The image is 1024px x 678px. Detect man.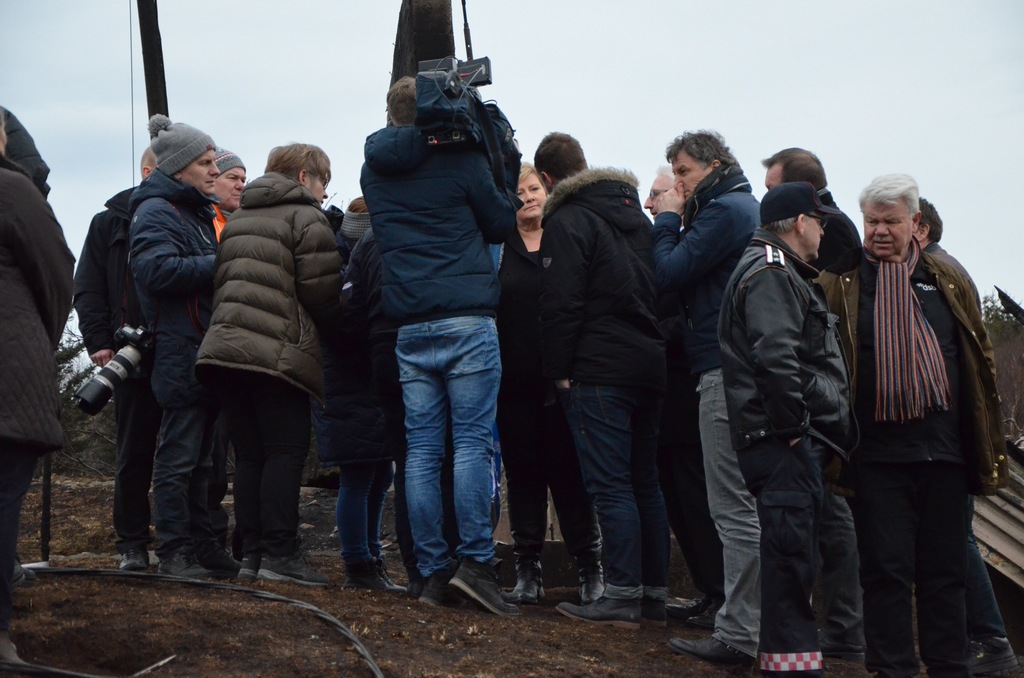
Detection: [x1=337, y1=83, x2=530, y2=608].
